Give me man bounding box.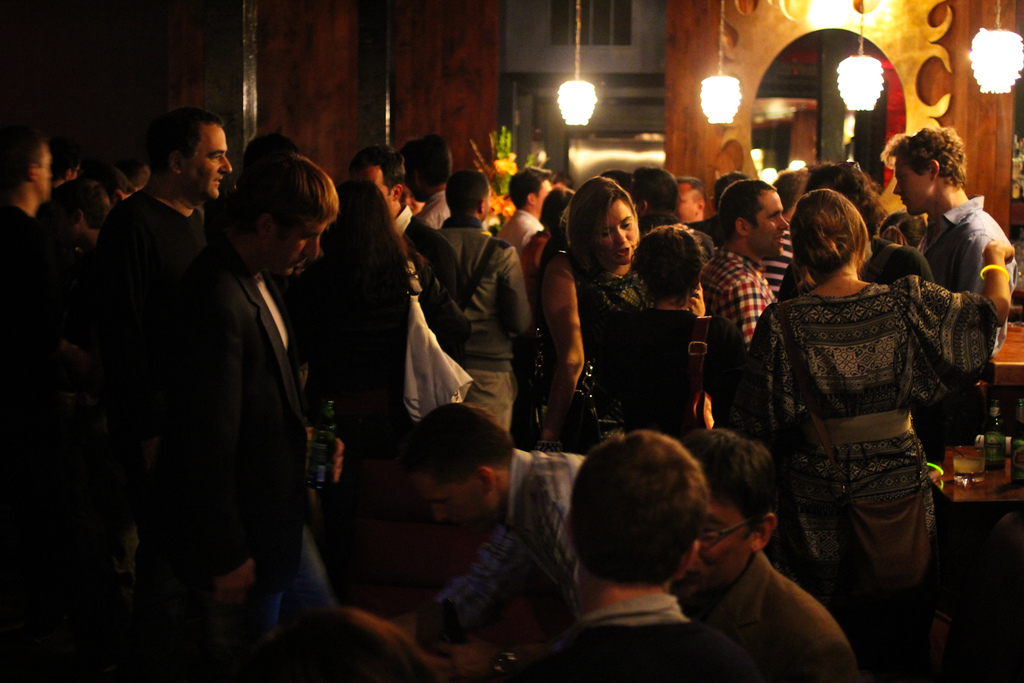
rect(417, 170, 537, 427).
